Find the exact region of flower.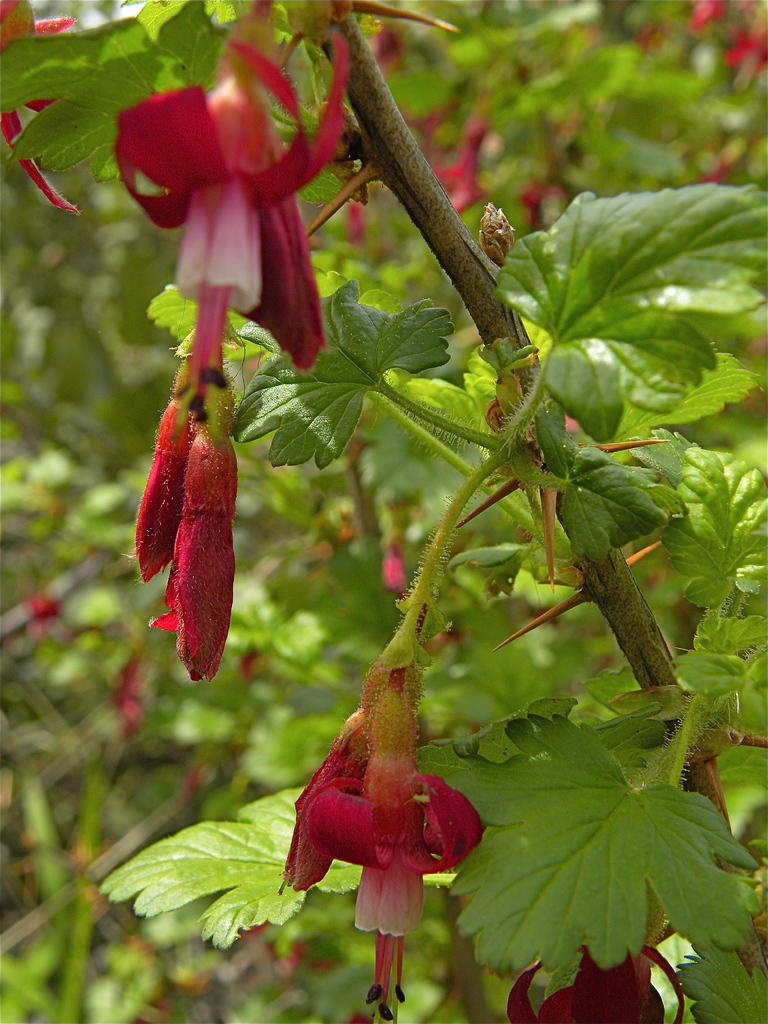
Exact region: BBox(287, 615, 471, 945).
